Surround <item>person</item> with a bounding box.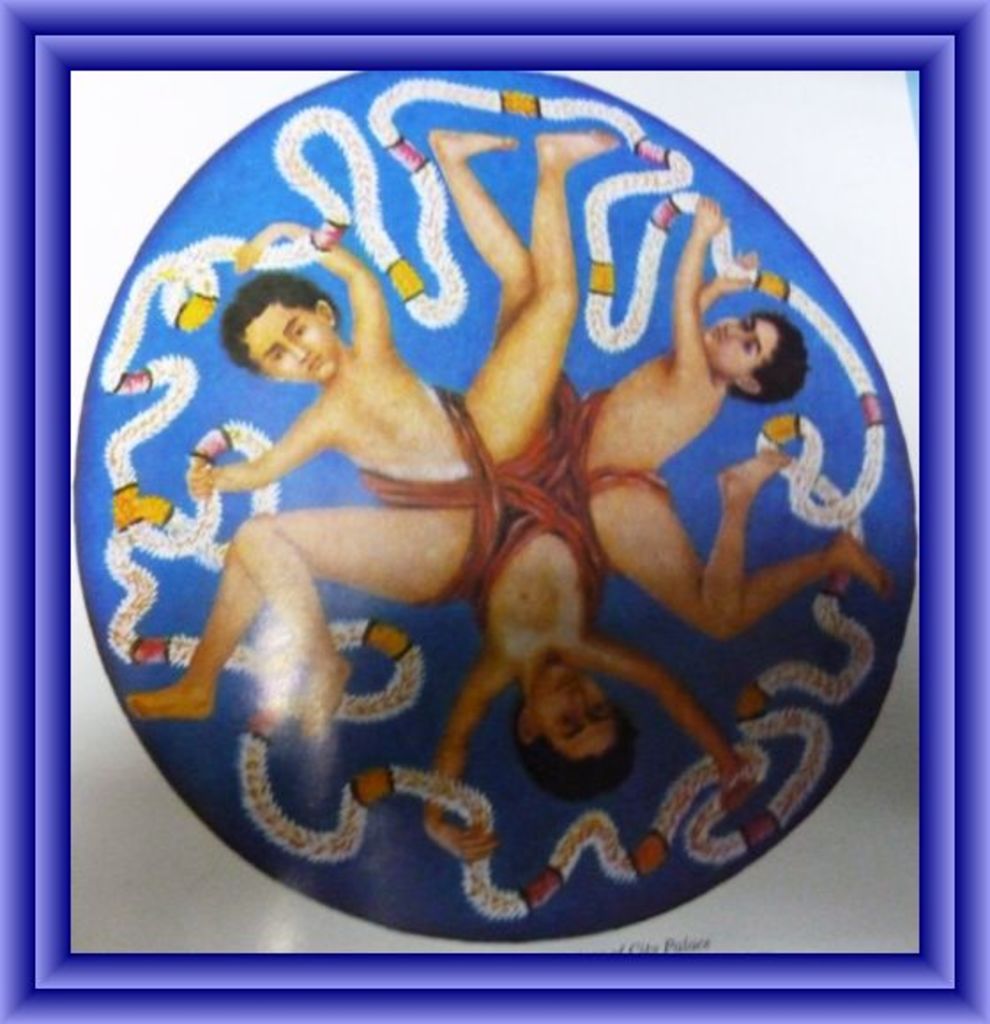
{"left": 569, "top": 195, "right": 896, "bottom": 600}.
